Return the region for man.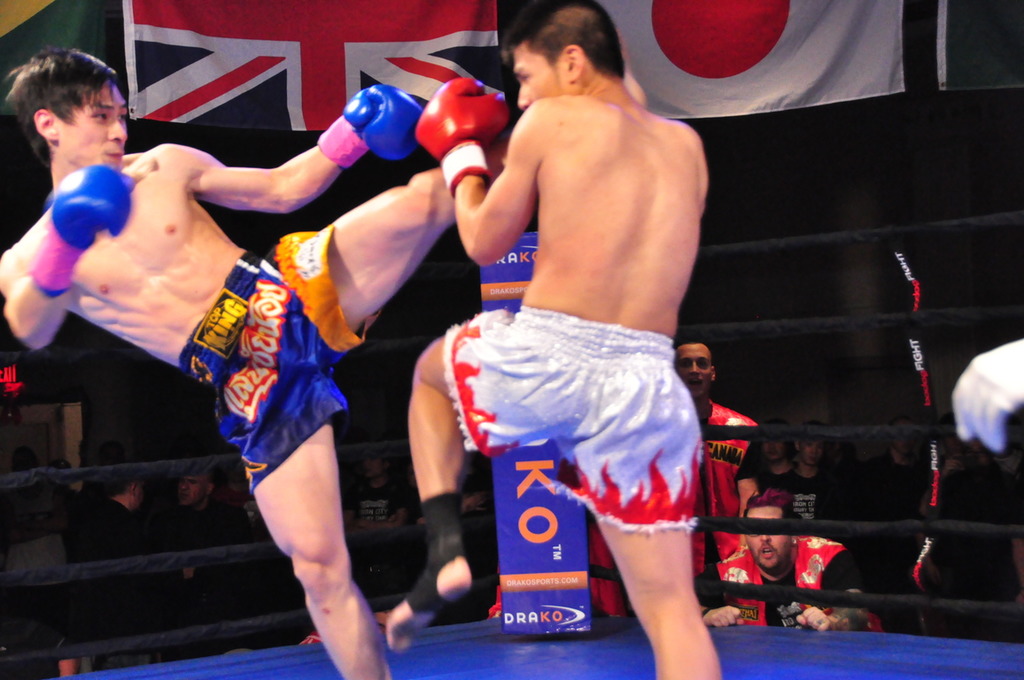
[left=385, top=0, right=722, bottom=679].
